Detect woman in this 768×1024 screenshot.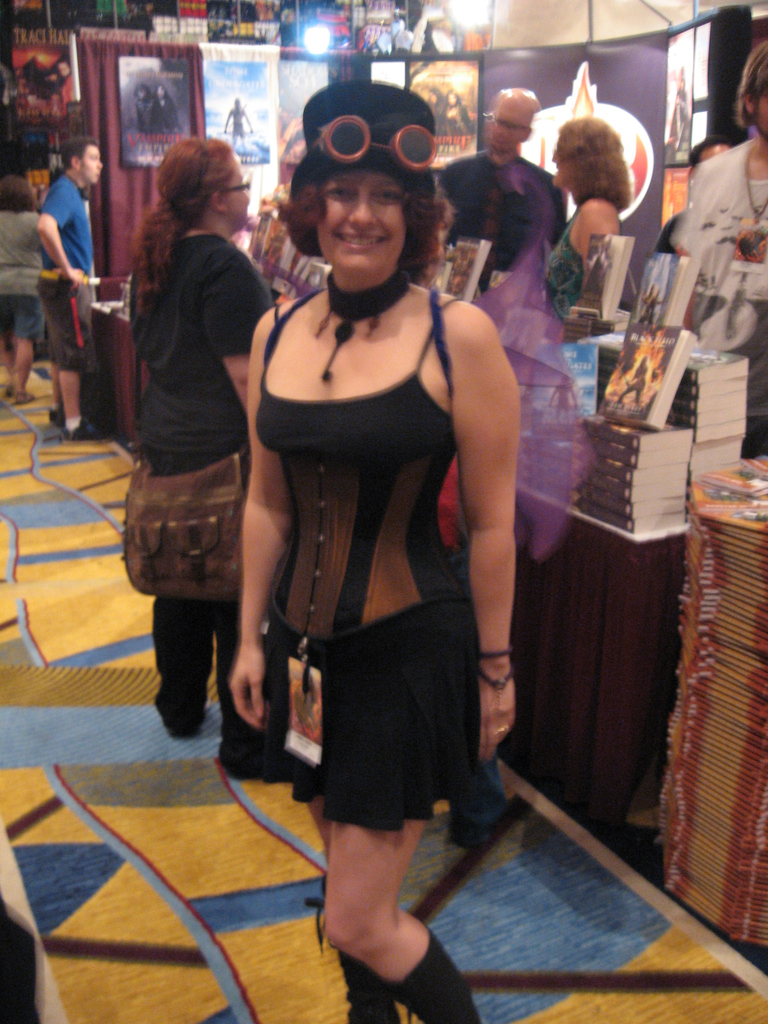
Detection: bbox(691, 36, 767, 291).
